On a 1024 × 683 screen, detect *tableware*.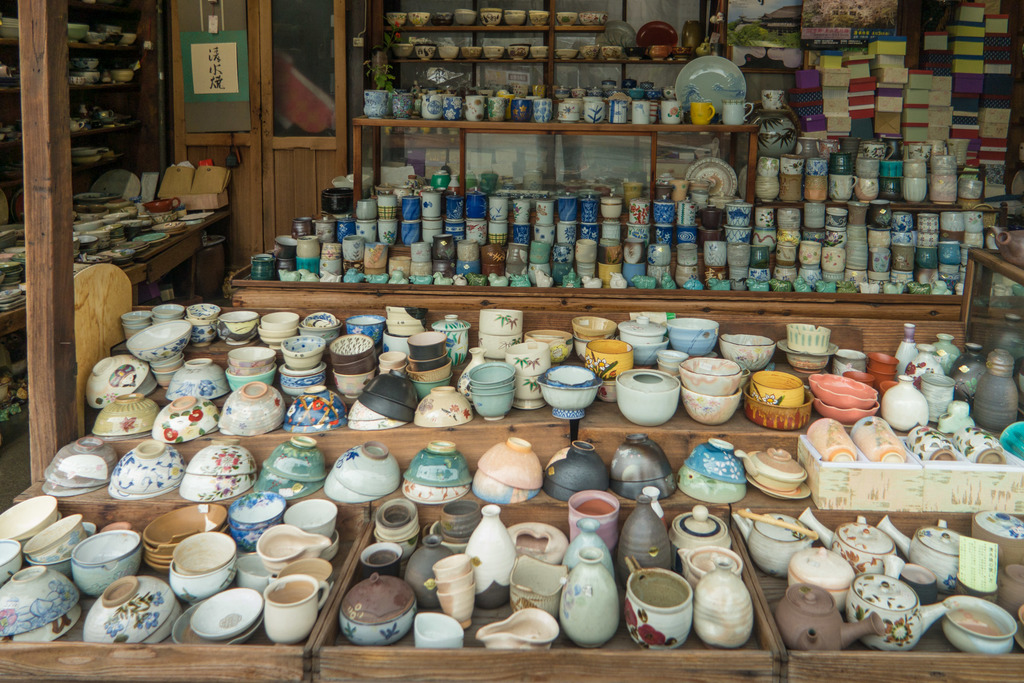
[x1=461, y1=349, x2=492, y2=404].
